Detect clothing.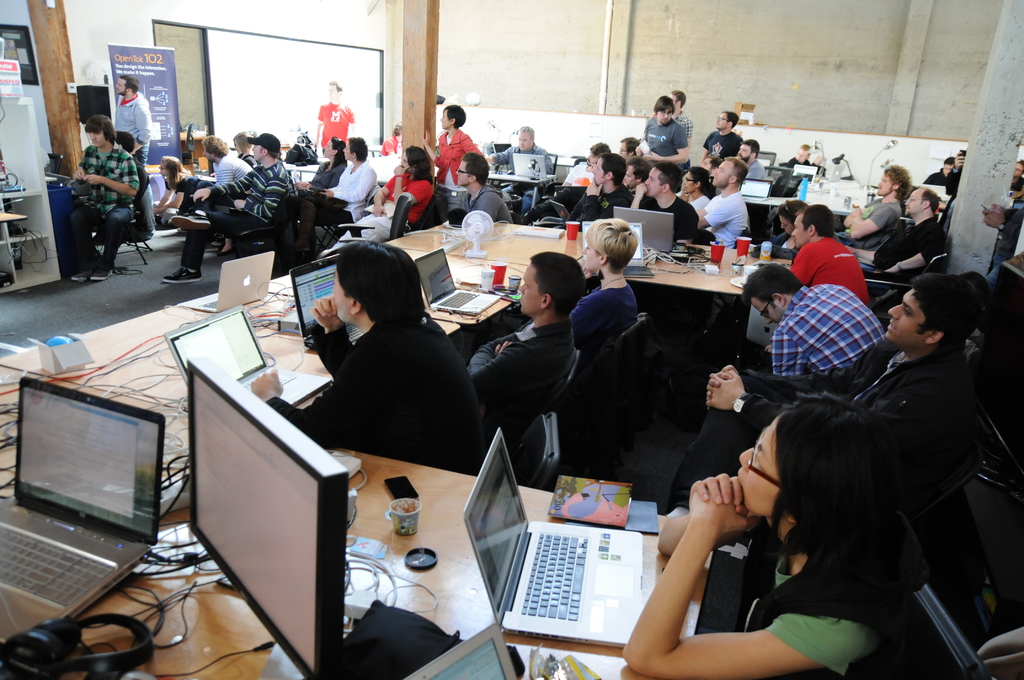
Detected at (left=470, top=323, right=566, bottom=432).
